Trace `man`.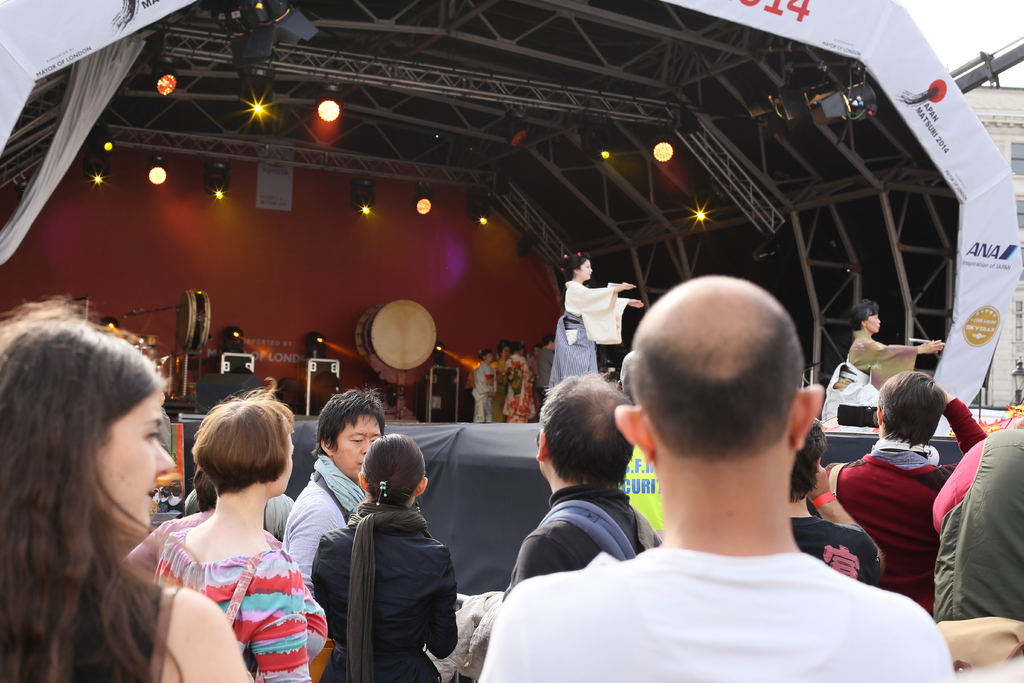
Traced to select_region(852, 301, 952, 409).
